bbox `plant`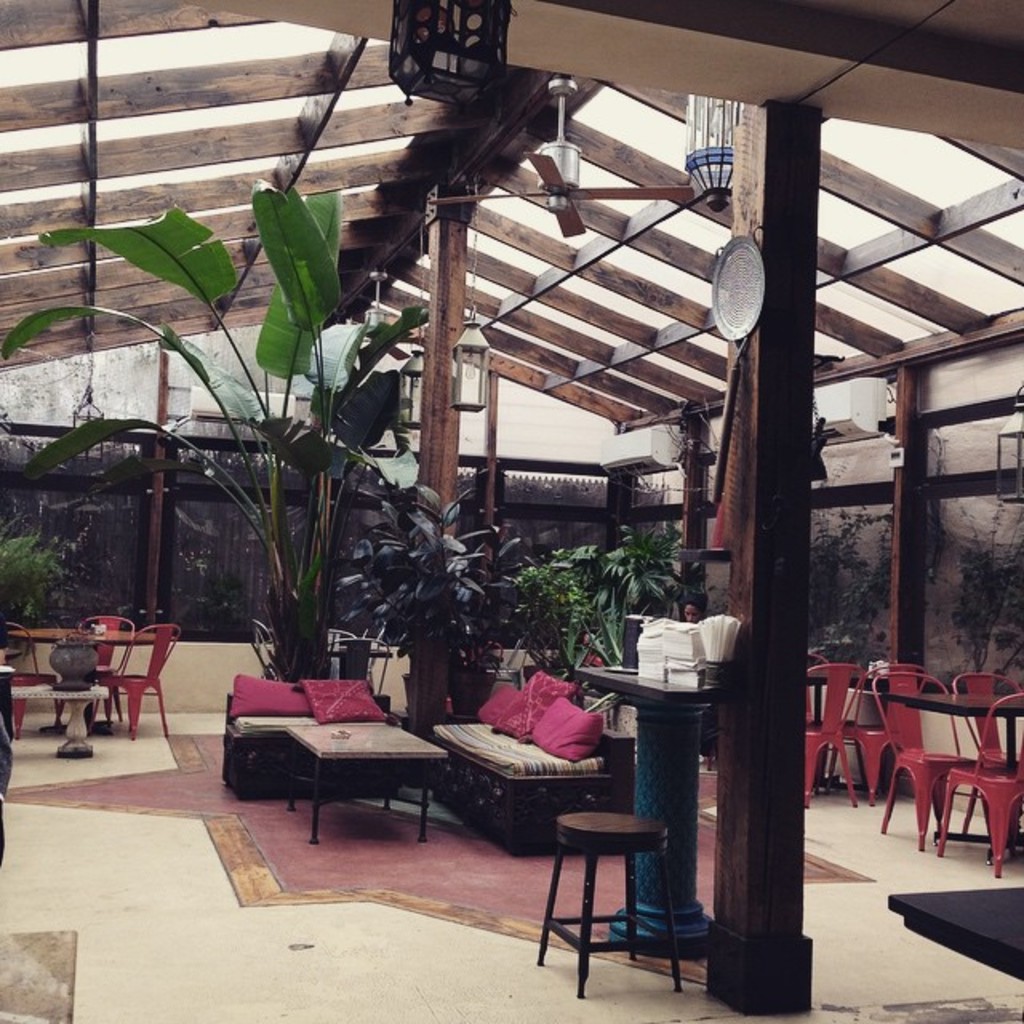
locate(808, 494, 893, 677)
